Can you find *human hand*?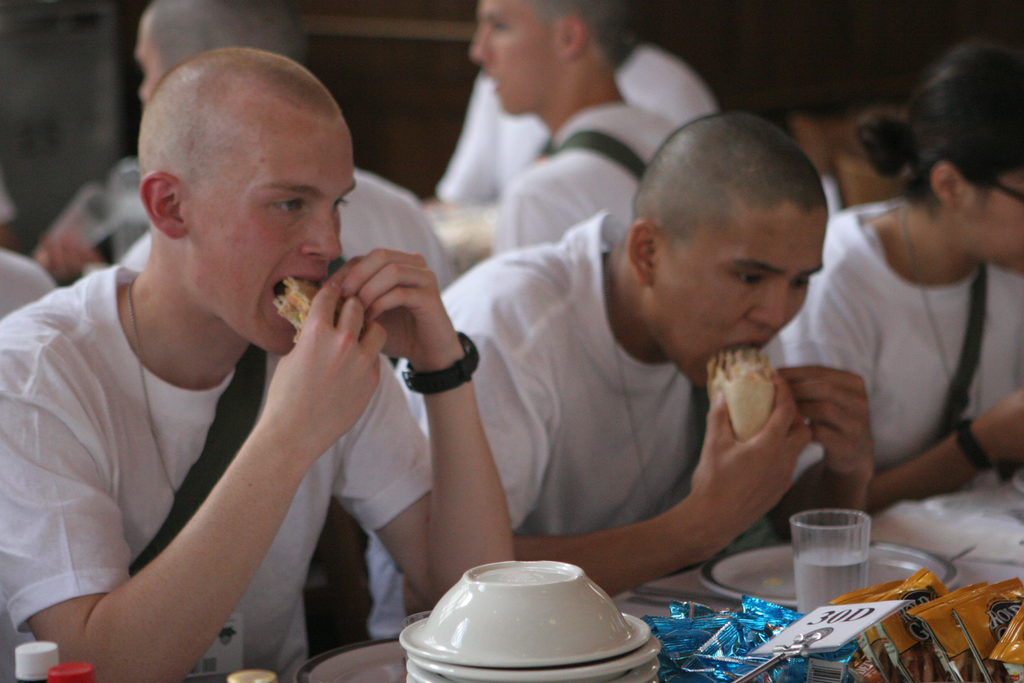
Yes, bounding box: box=[775, 363, 876, 484].
